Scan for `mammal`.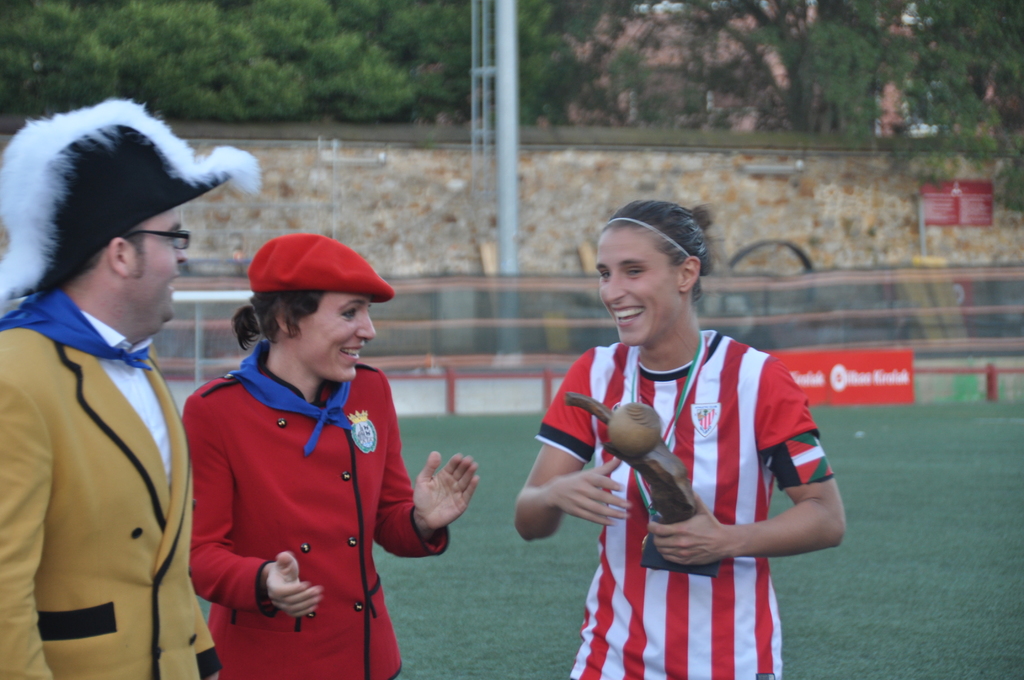
Scan result: 0:93:261:679.
